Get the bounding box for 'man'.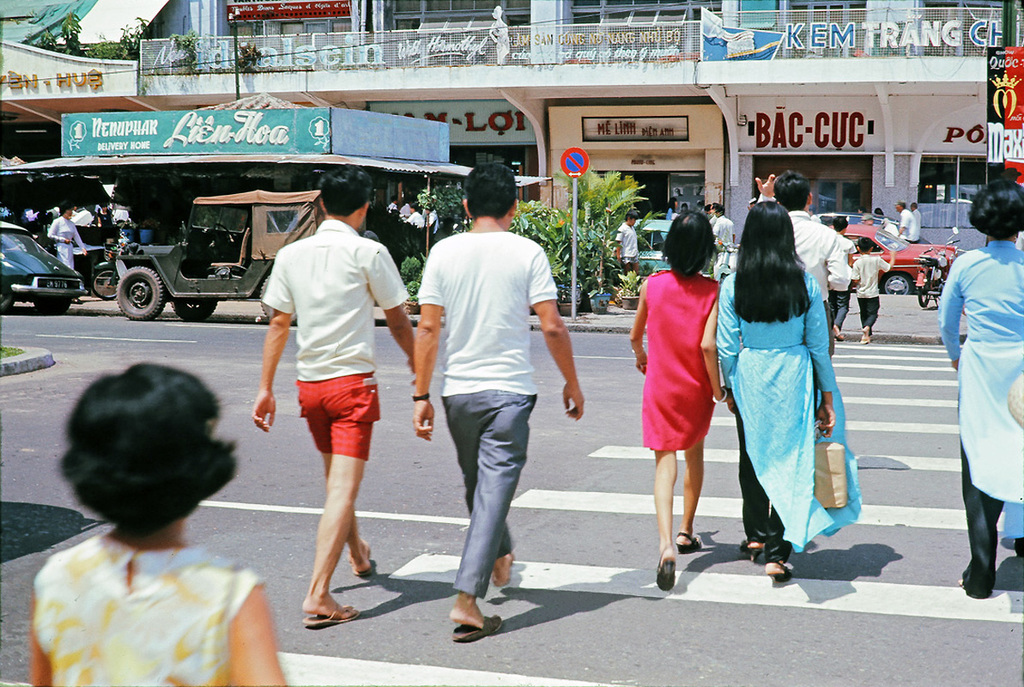
region(248, 163, 417, 628).
